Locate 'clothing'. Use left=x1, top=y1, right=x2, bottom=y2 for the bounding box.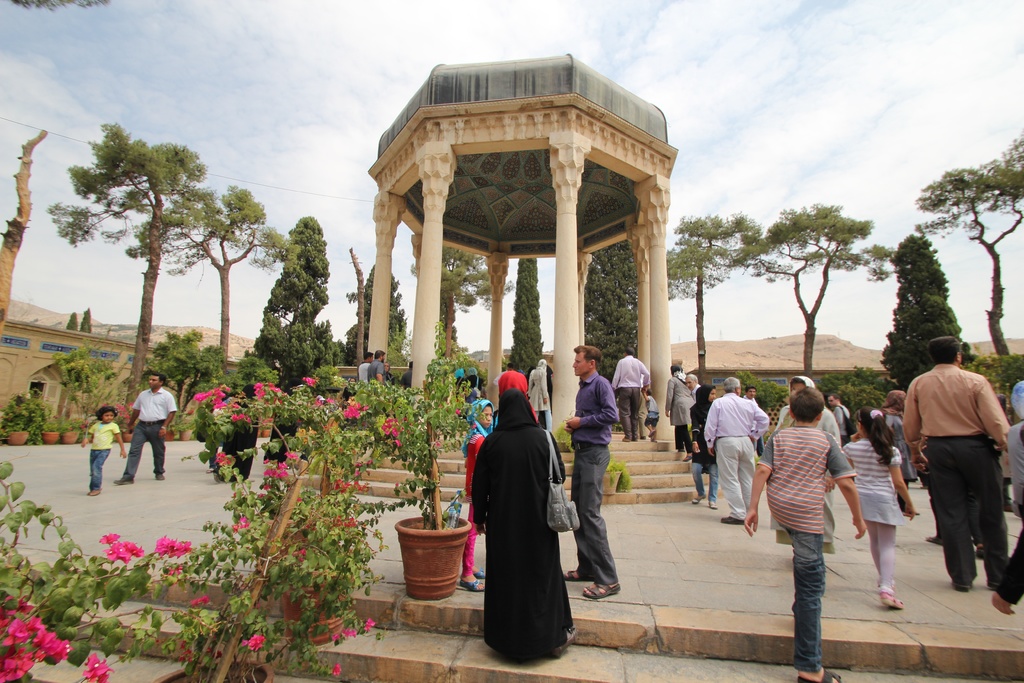
left=926, top=439, right=1006, bottom=583.
